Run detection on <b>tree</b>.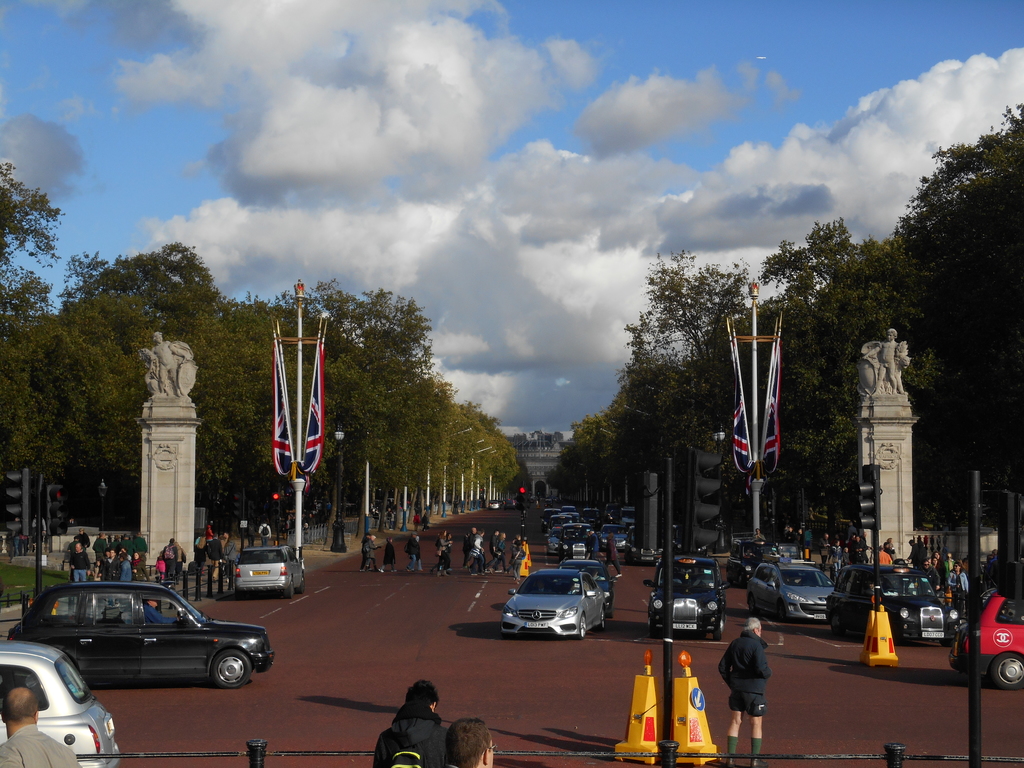
Result: <box>856,115,1018,554</box>.
